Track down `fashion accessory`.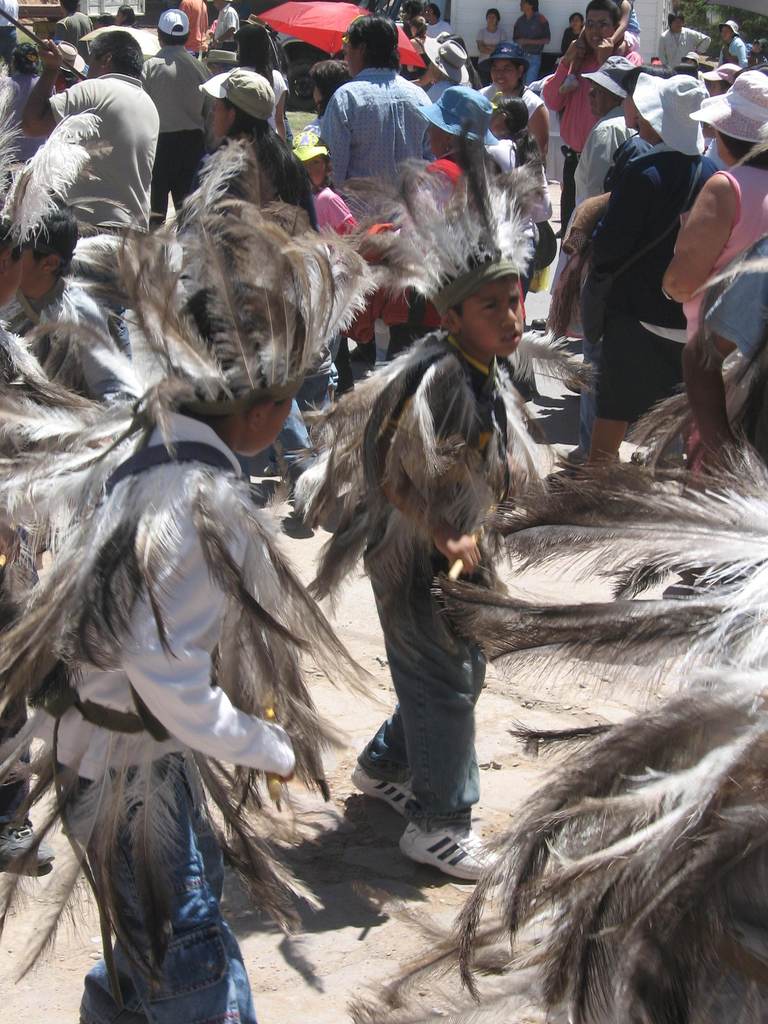
Tracked to (left=0, top=127, right=394, bottom=977).
